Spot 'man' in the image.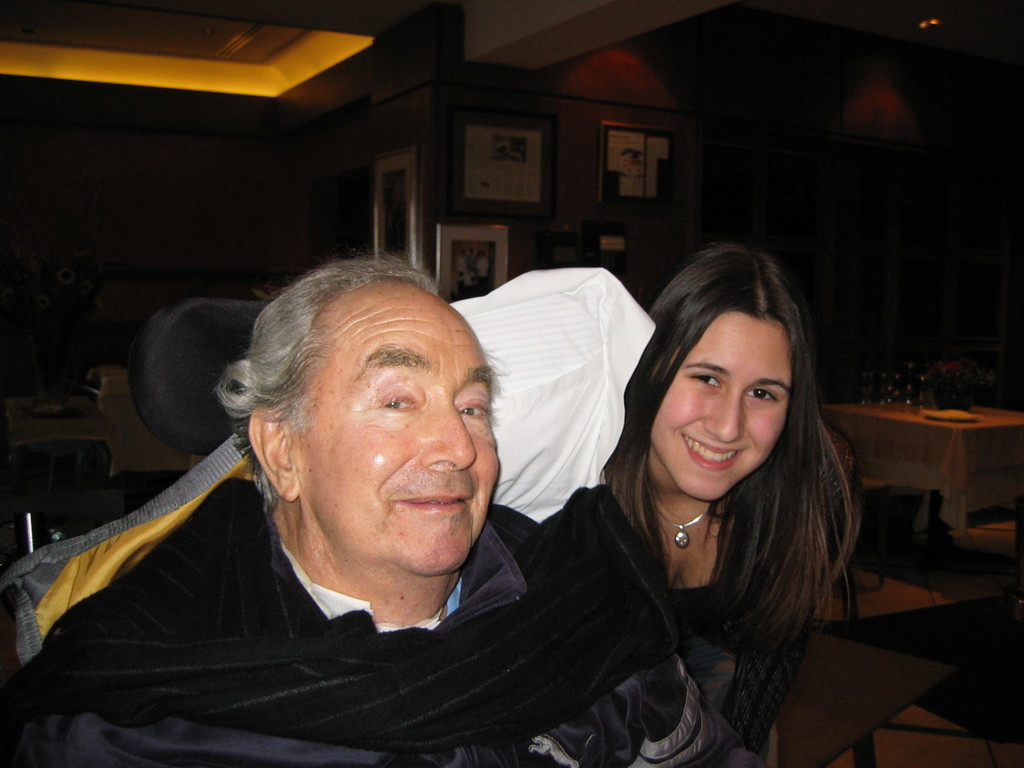
'man' found at (69,248,616,744).
